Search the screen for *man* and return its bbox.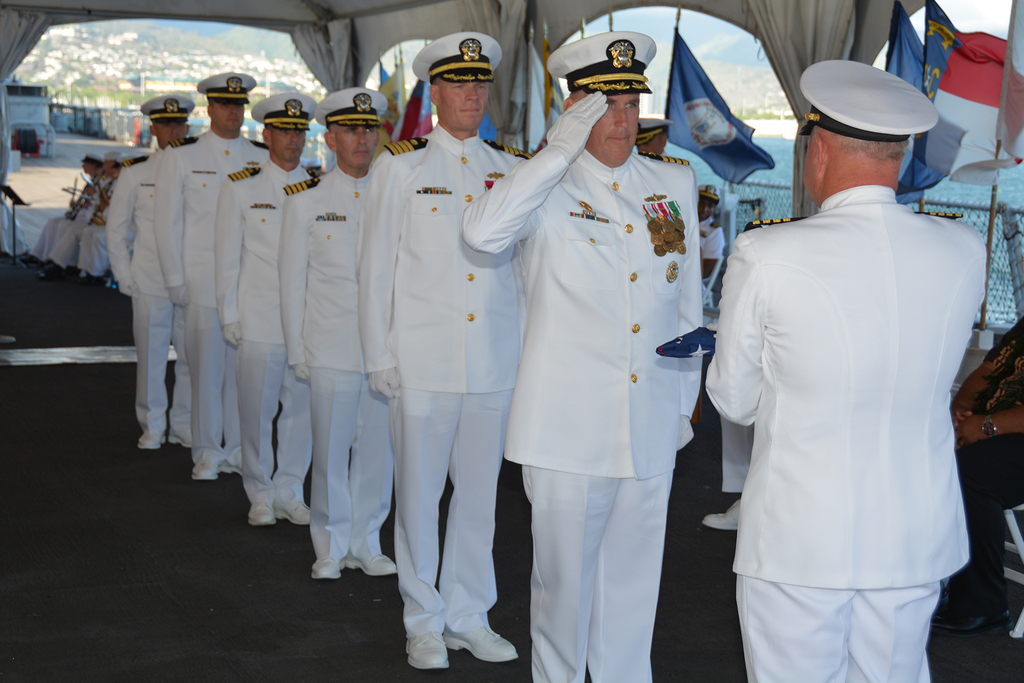
Found: left=45, top=150, right=124, bottom=274.
